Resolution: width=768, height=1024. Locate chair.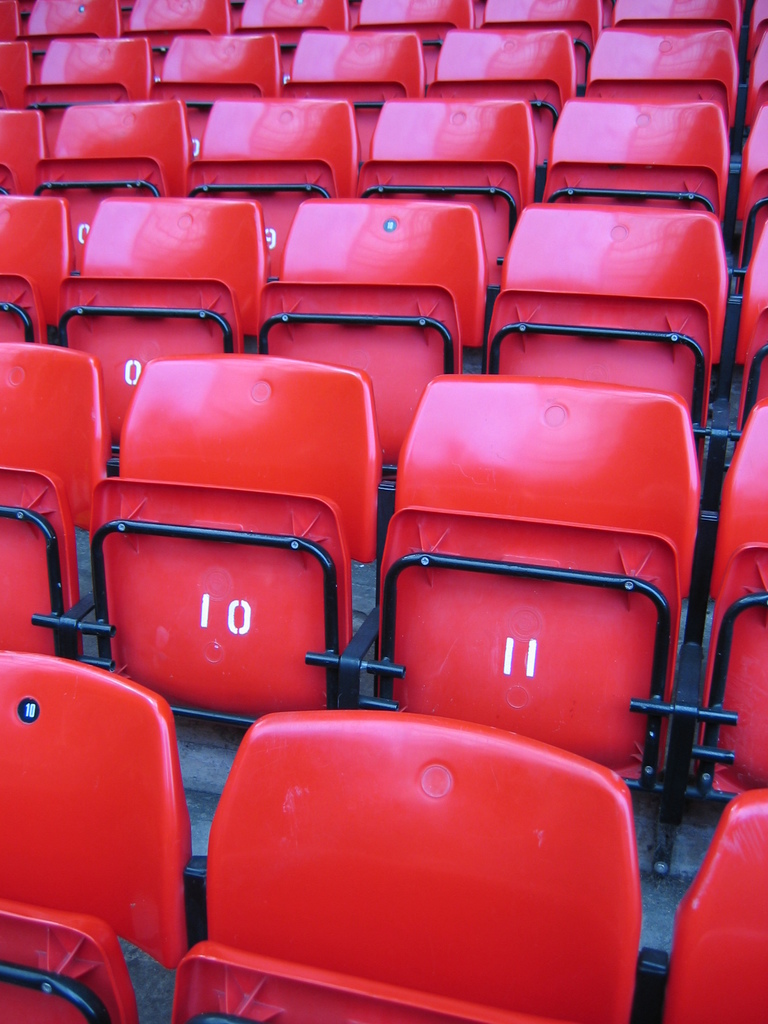
bbox=[289, 29, 429, 166].
